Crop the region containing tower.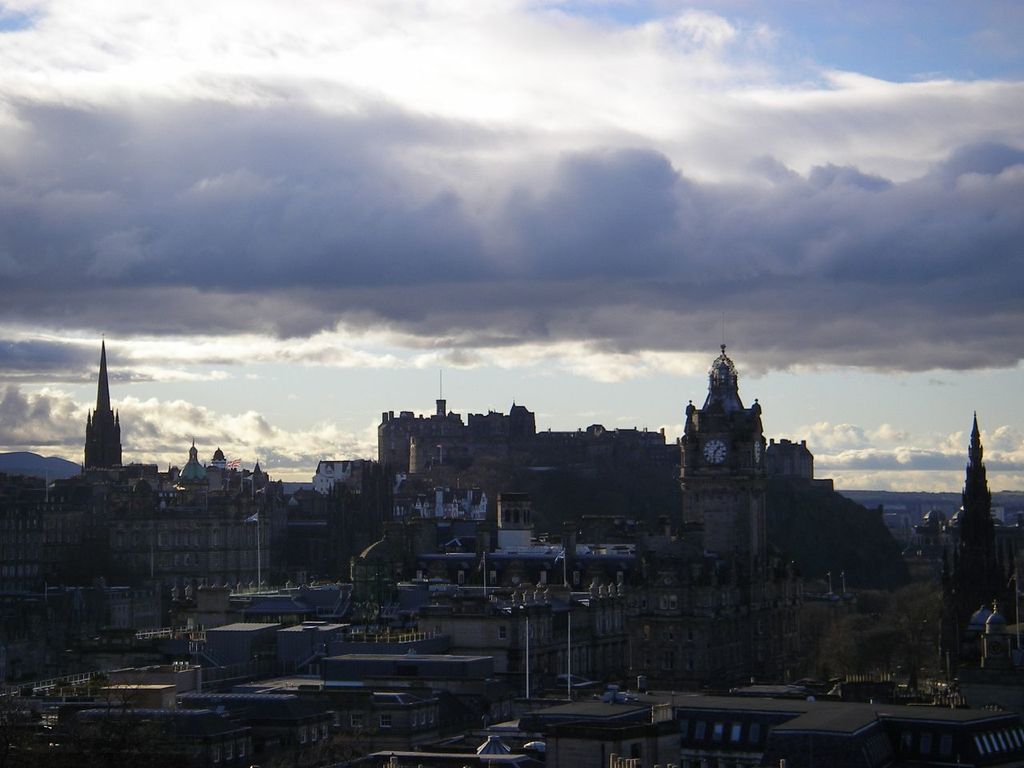
Crop region: [x1=182, y1=440, x2=206, y2=478].
